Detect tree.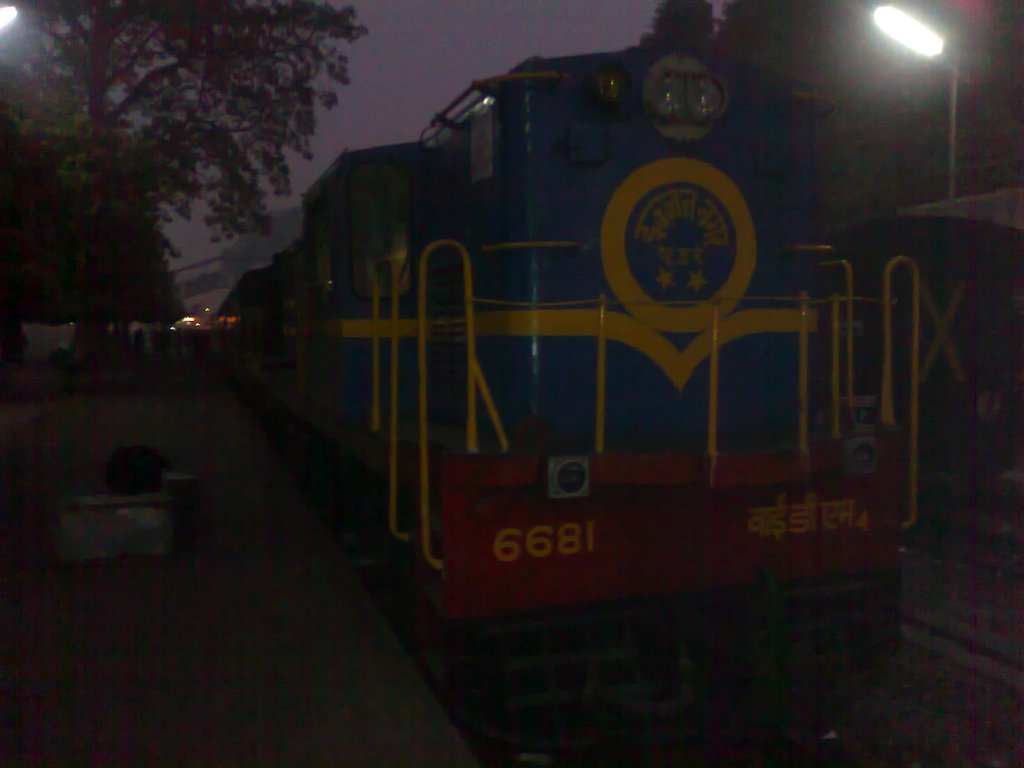
Detected at 20 0 372 346.
